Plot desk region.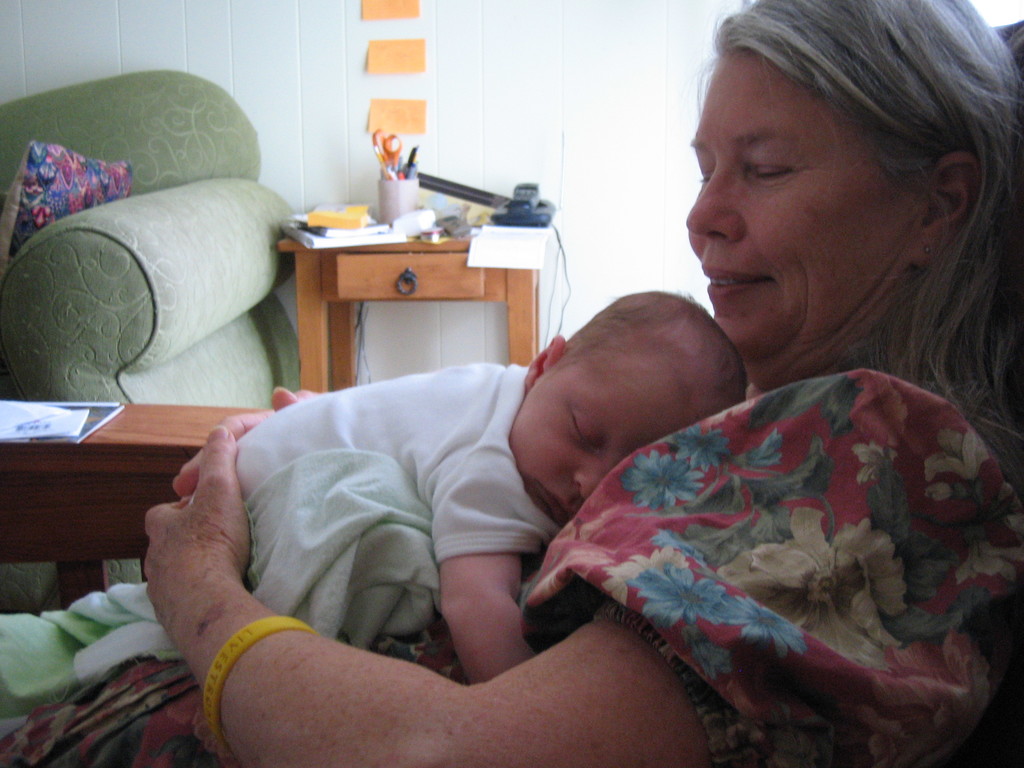
Plotted at pyautogui.locateOnScreen(245, 203, 547, 371).
